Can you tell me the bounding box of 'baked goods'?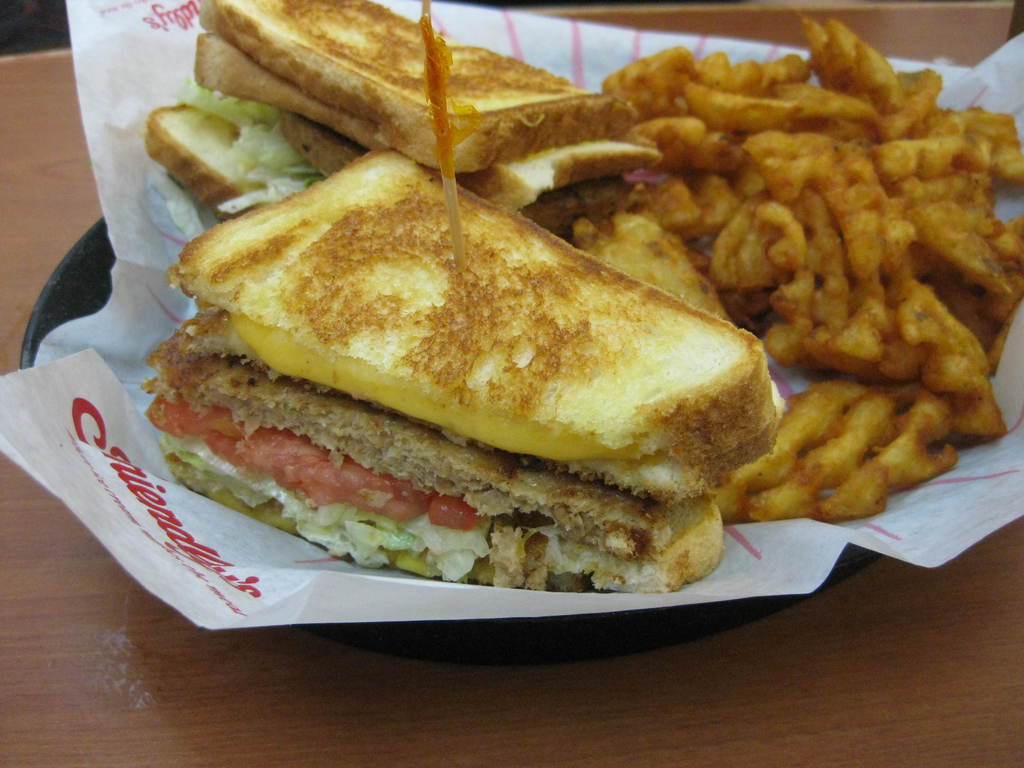
[x1=152, y1=0, x2=658, y2=211].
